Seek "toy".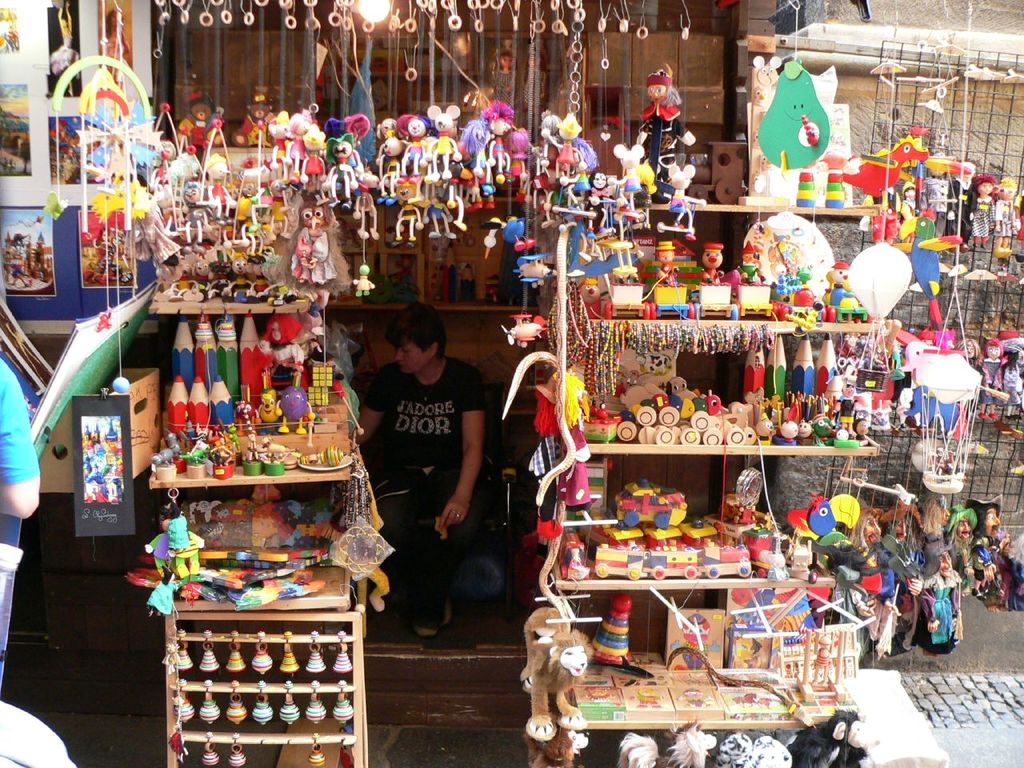
detection(592, 538, 660, 582).
